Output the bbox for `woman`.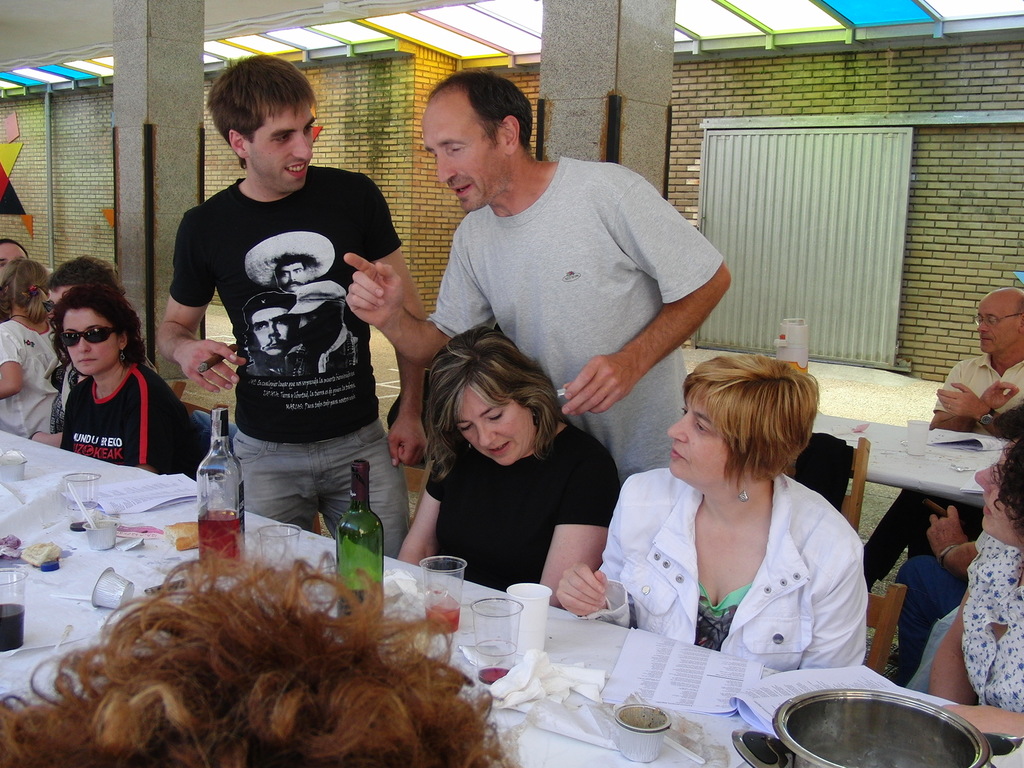
<bbox>552, 352, 868, 668</bbox>.
